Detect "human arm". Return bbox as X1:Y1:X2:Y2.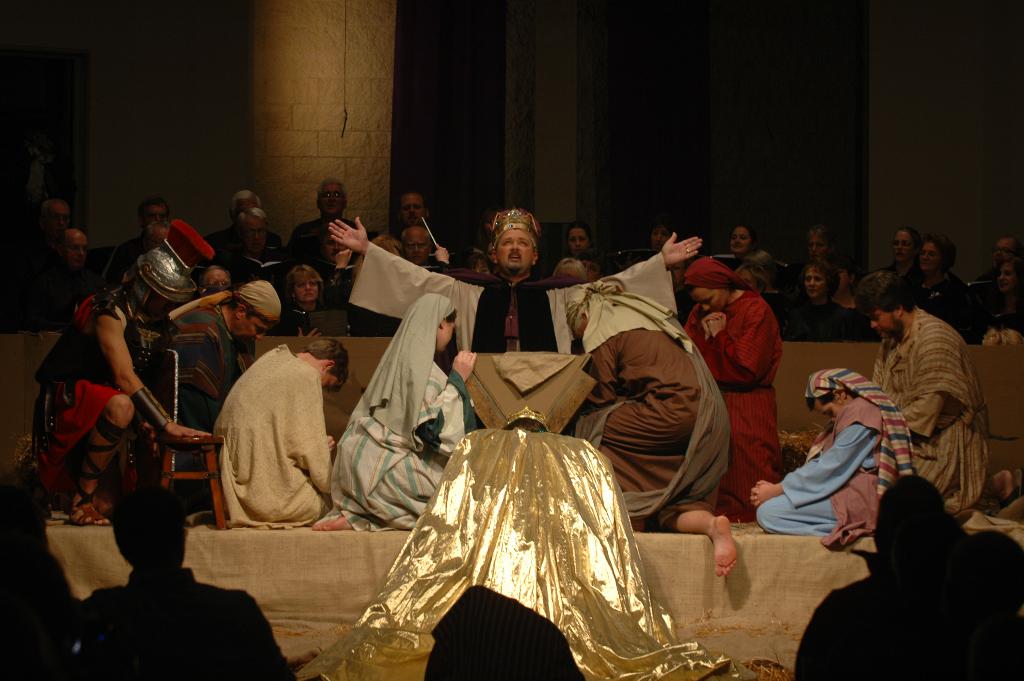
317:243:350:313.
